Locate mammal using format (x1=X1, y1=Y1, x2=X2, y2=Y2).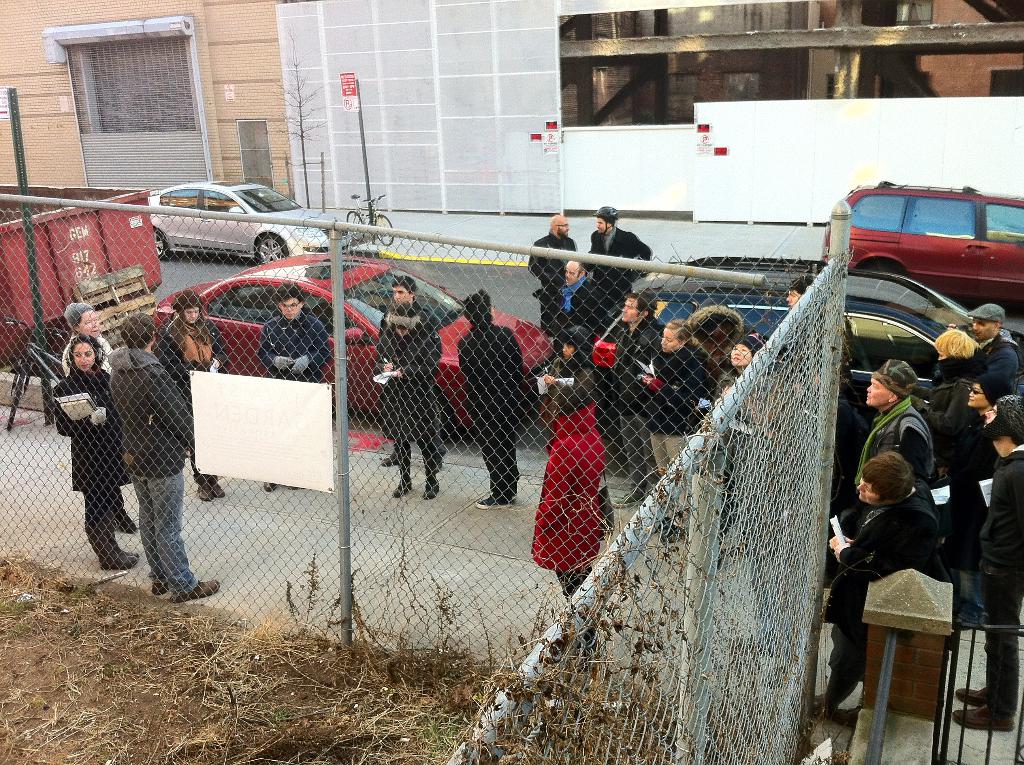
(x1=456, y1=286, x2=524, y2=514).
